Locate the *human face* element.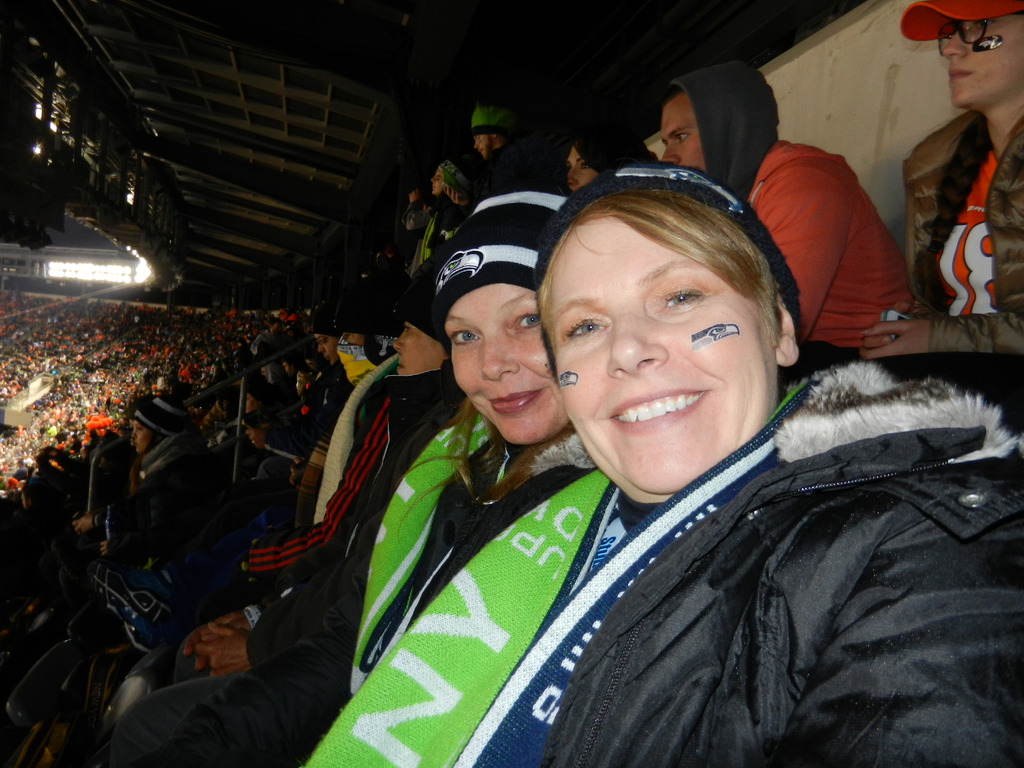
Element bbox: locate(943, 21, 1023, 104).
